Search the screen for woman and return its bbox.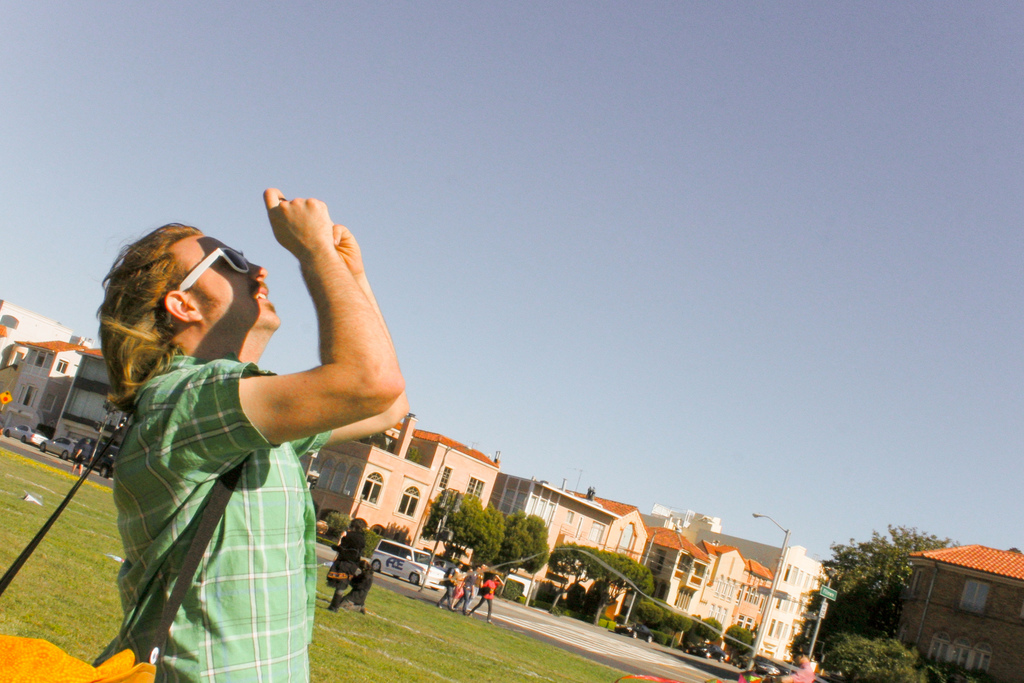
Found: {"left": 468, "top": 573, "right": 504, "bottom": 624}.
